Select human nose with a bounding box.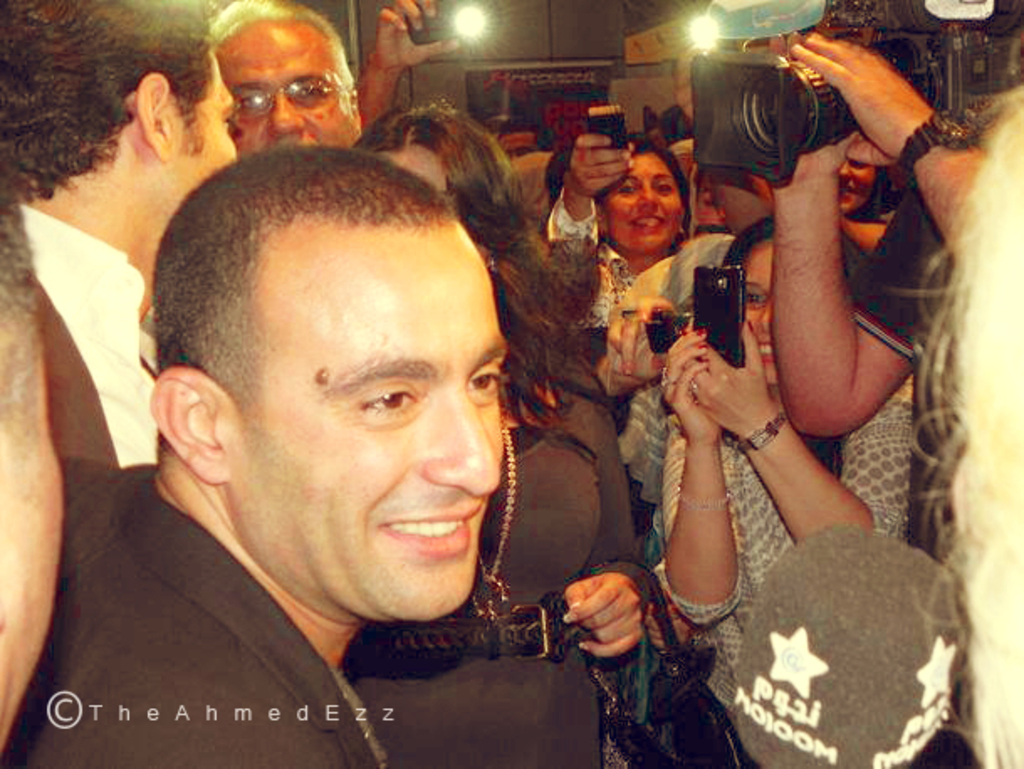
760/304/769/329.
